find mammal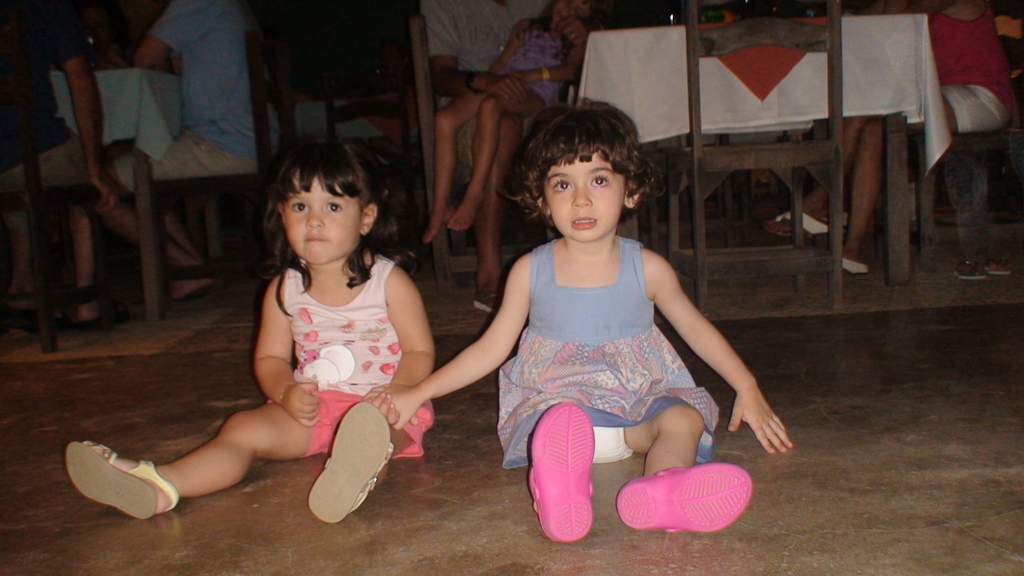
<region>107, 0, 264, 301</region>
